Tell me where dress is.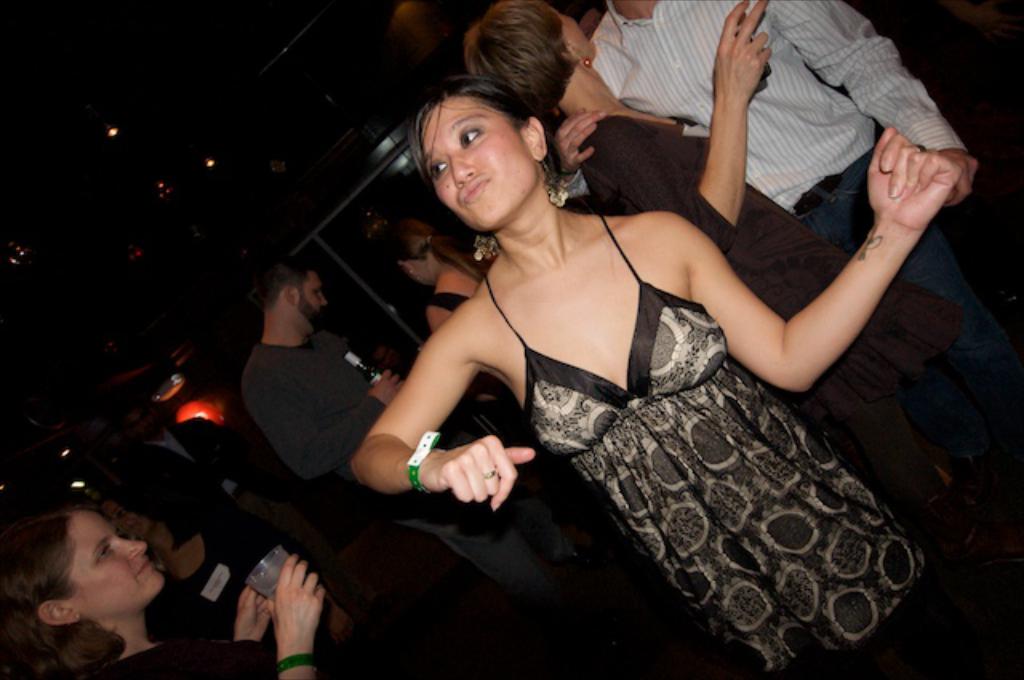
dress is at {"x1": 480, "y1": 214, "x2": 926, "y2": 678}.
